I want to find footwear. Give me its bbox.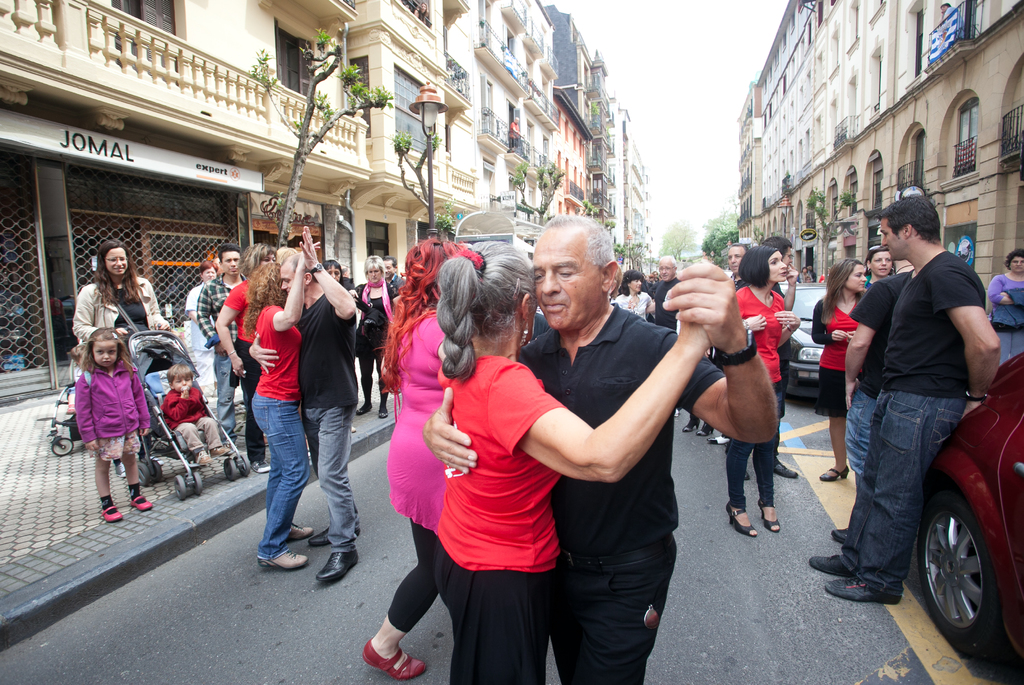
<box>101,505,124,520</box>.
